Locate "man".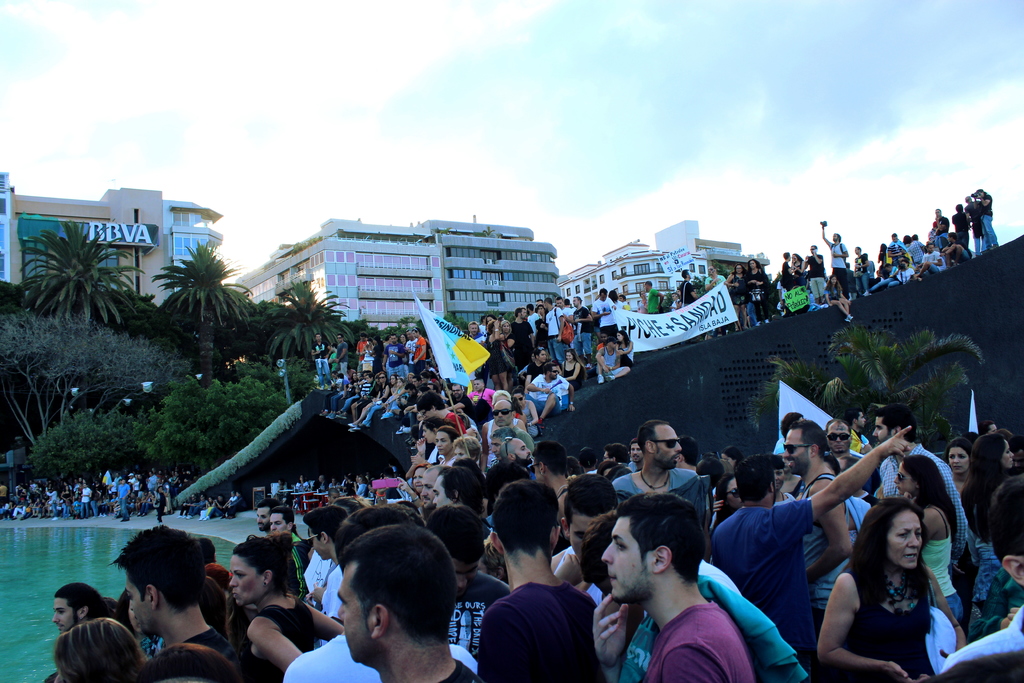
Bounding box: pyautogui.locateOnScreen(423, 469, 481, 508).
